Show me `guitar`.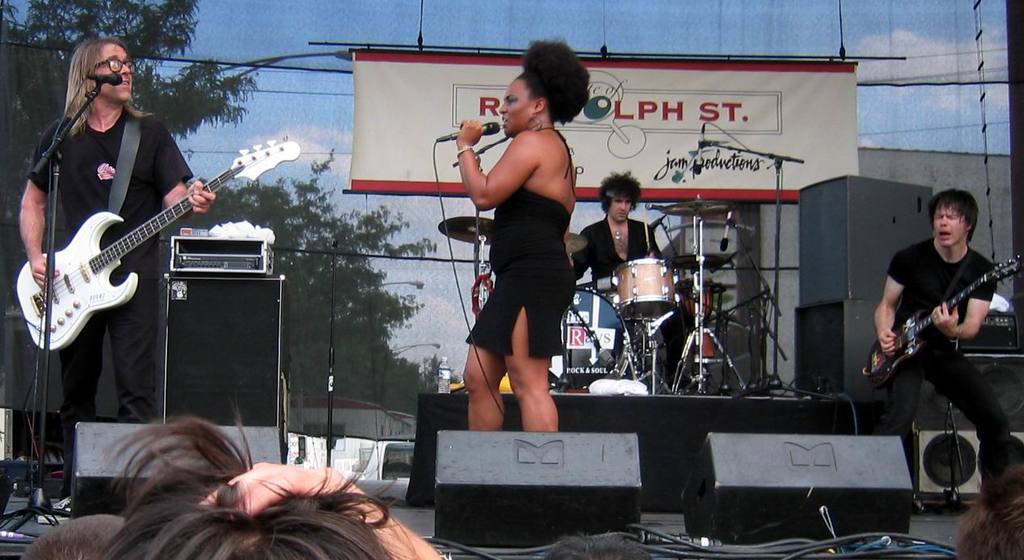
`guitar` is here: <region>870, 251, 1023, 392</region>.
